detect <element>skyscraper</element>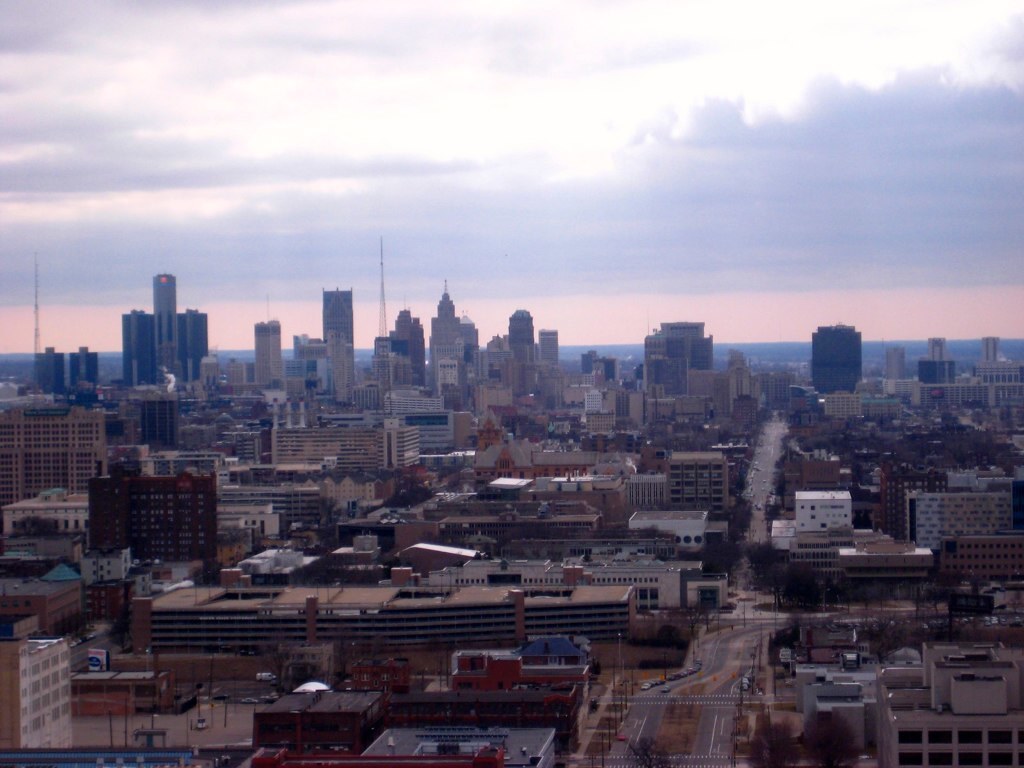
Rect(249, 313, 290, 384)
